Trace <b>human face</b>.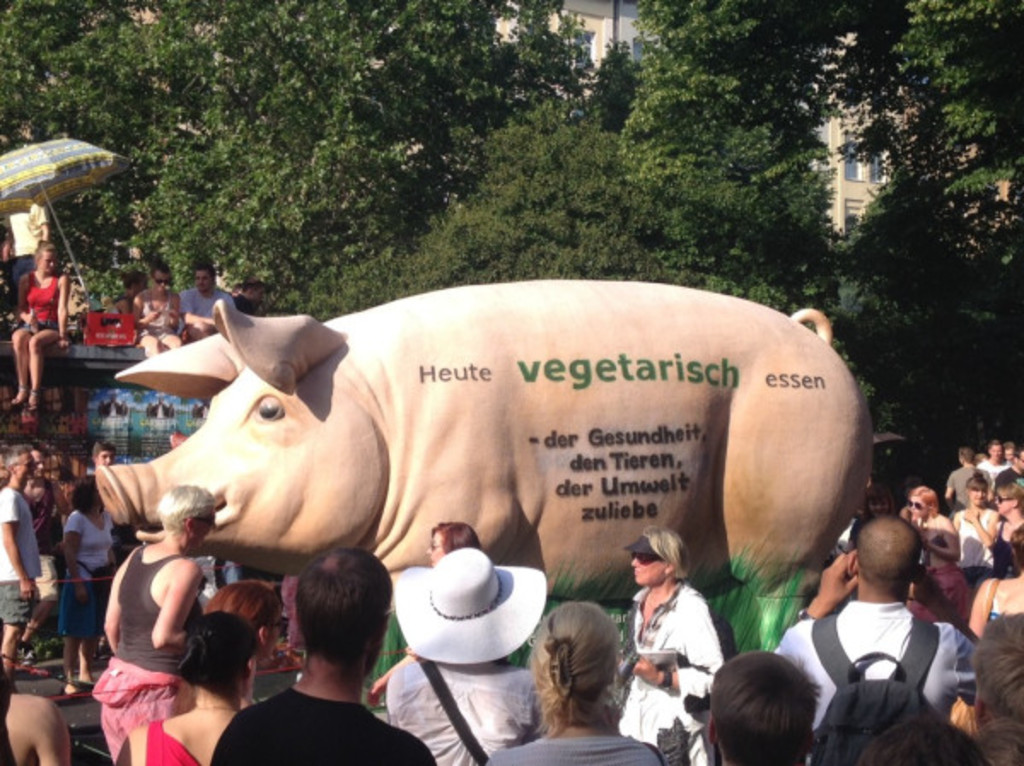
Traced to (left=993, top=488, right=1012, bottom=510).
